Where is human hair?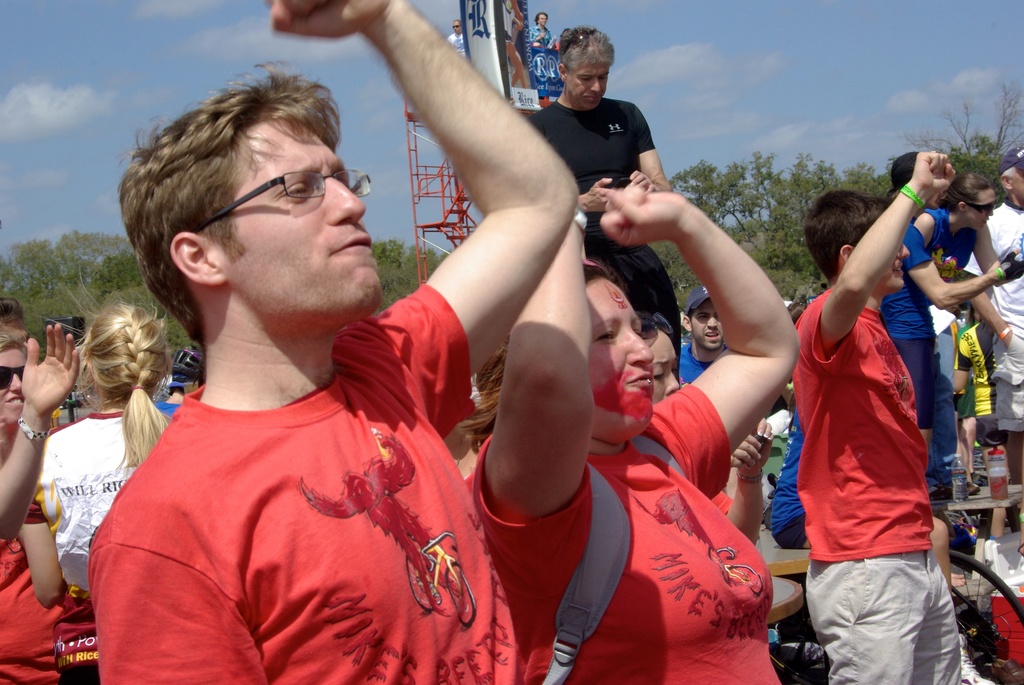
0, 295, 26, 337.
